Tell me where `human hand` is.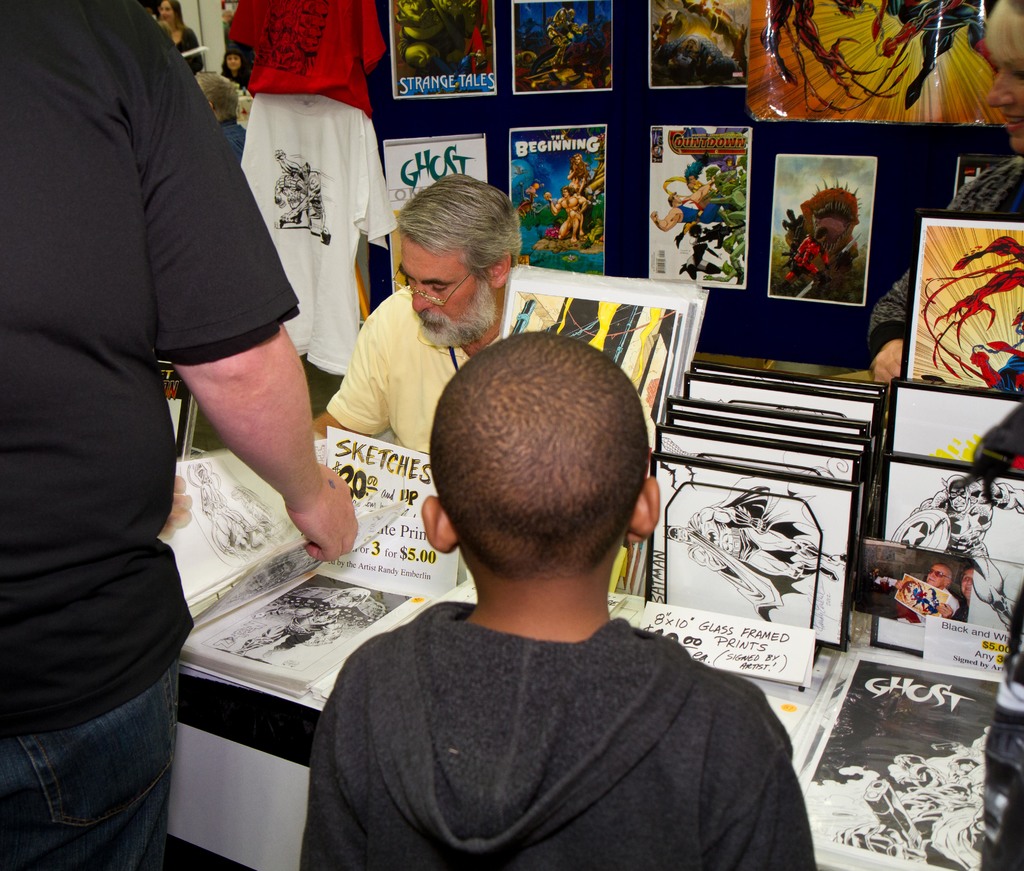
`human hand` is at Rect(570, 161, 577, 172).
